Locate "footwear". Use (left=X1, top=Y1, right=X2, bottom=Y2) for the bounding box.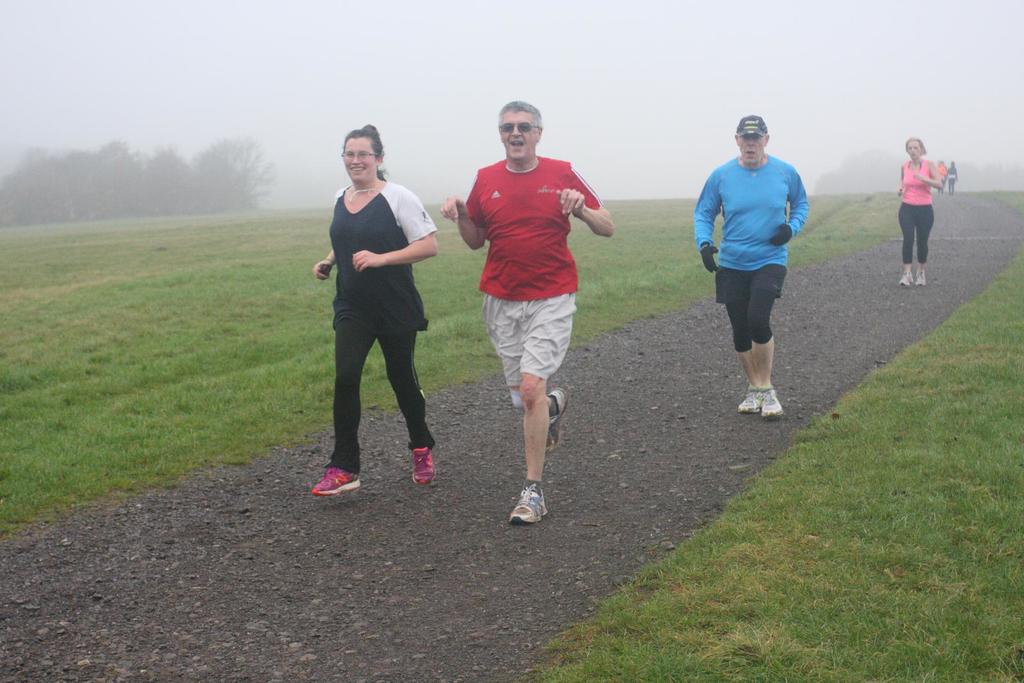
(left=311, top=467, right=362, bottom=495).
